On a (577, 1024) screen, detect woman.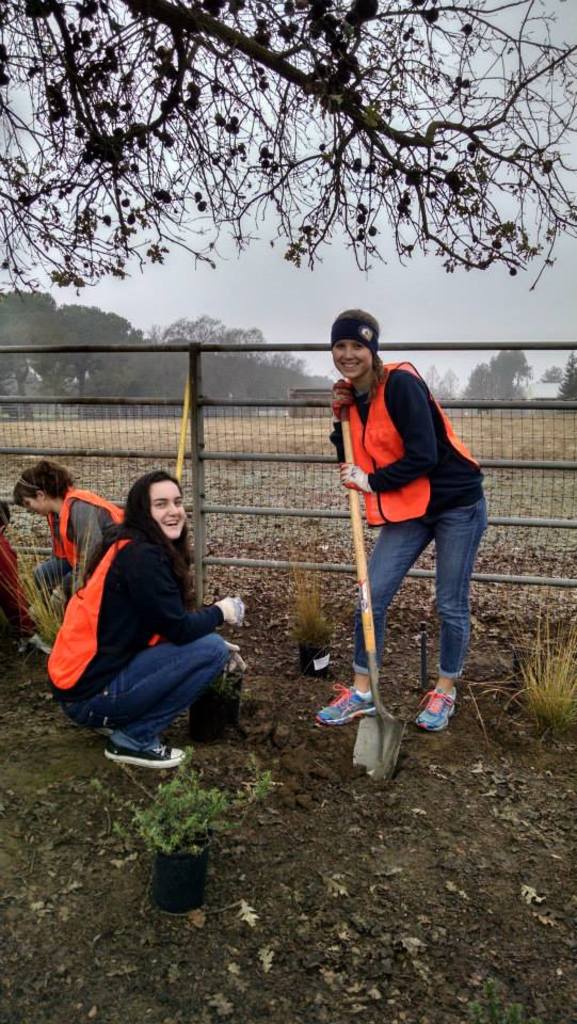
{"x1": 15, "y1": 465, "x2": 126, "y2": 628}.
